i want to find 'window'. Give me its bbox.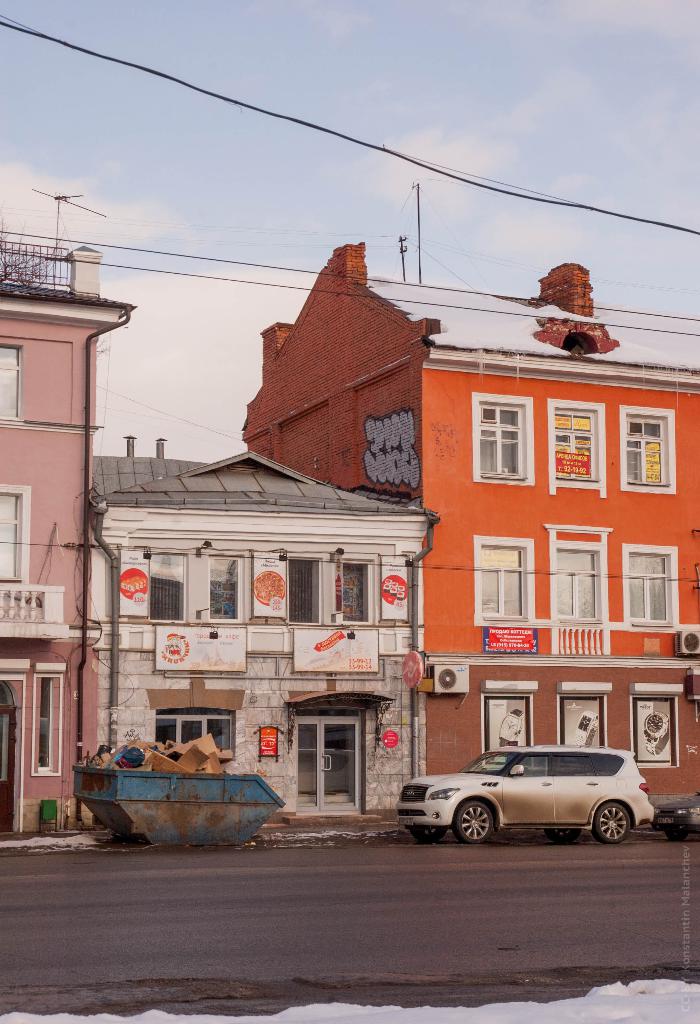
553, 412, 594, 479.
